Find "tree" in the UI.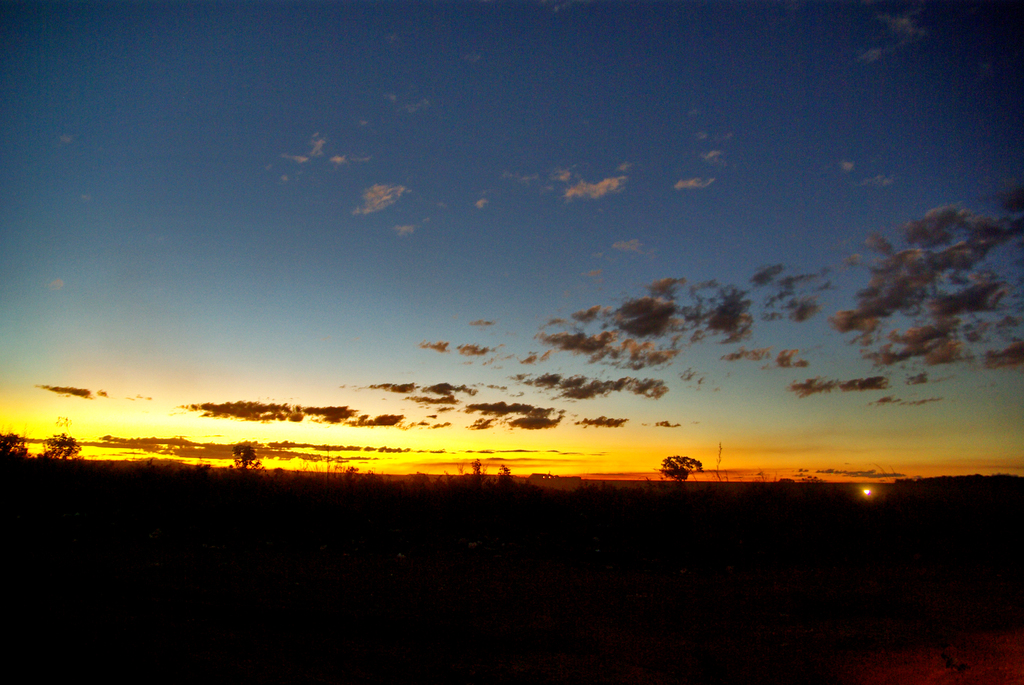
UI element at box(0, 433, 32, 461).
